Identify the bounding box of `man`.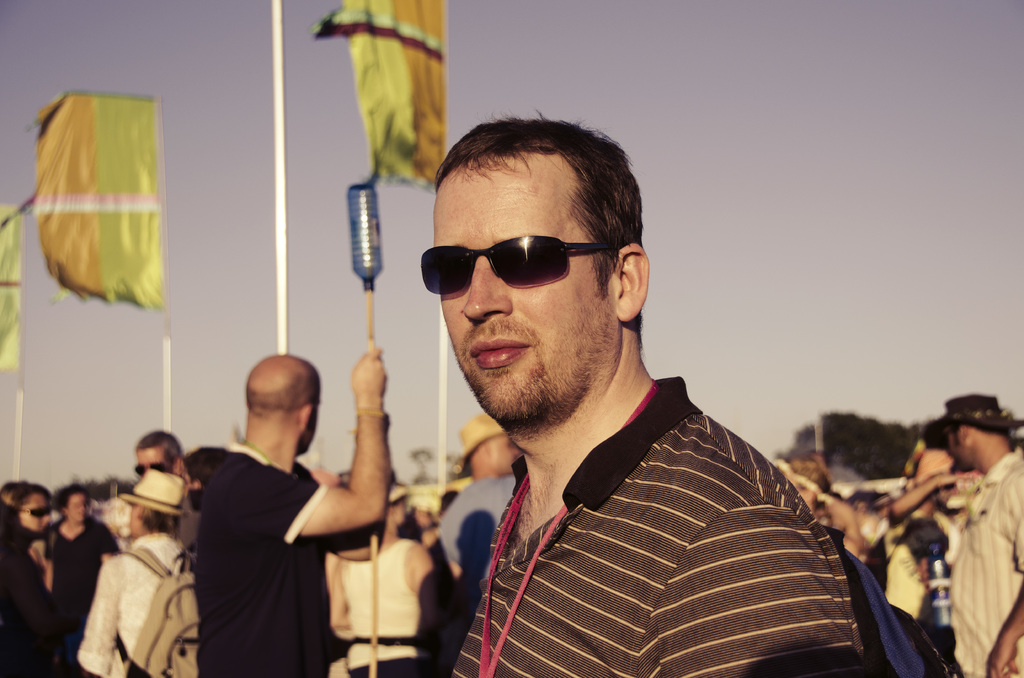
Rect(189, 345, 392, 670).
